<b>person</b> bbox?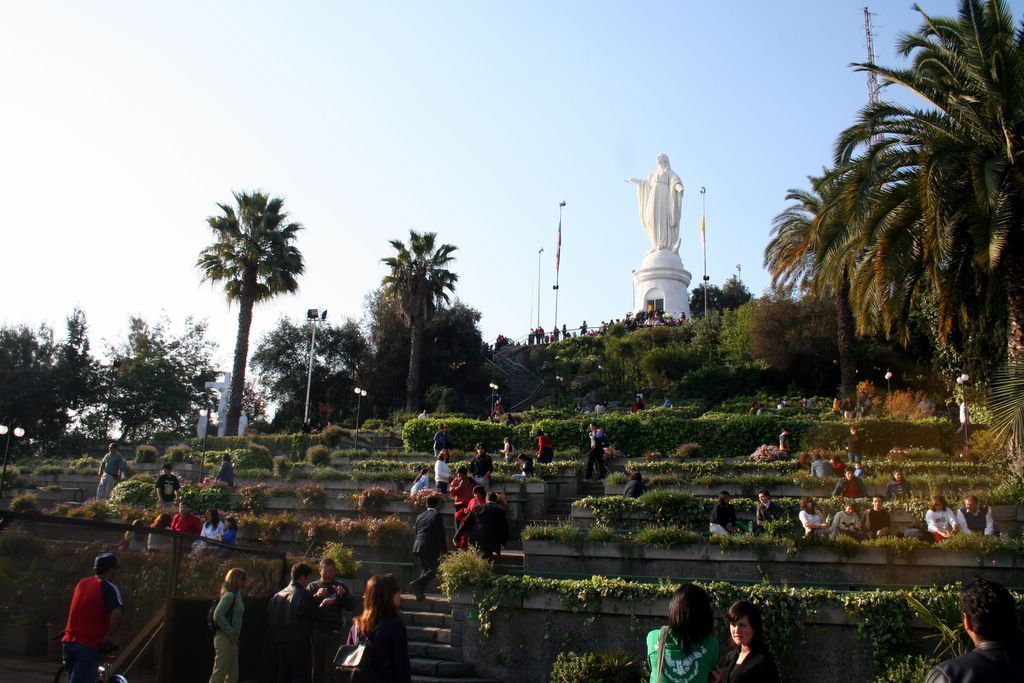
left=218, top=514, right=238, bottom=562
